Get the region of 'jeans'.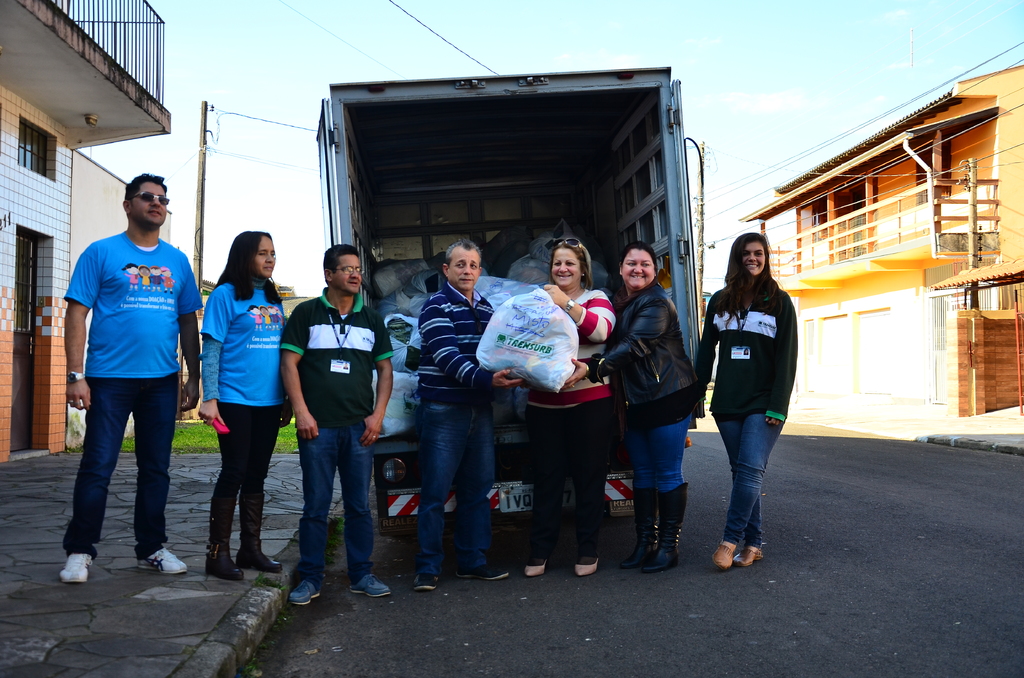
(525,407,593,559).
